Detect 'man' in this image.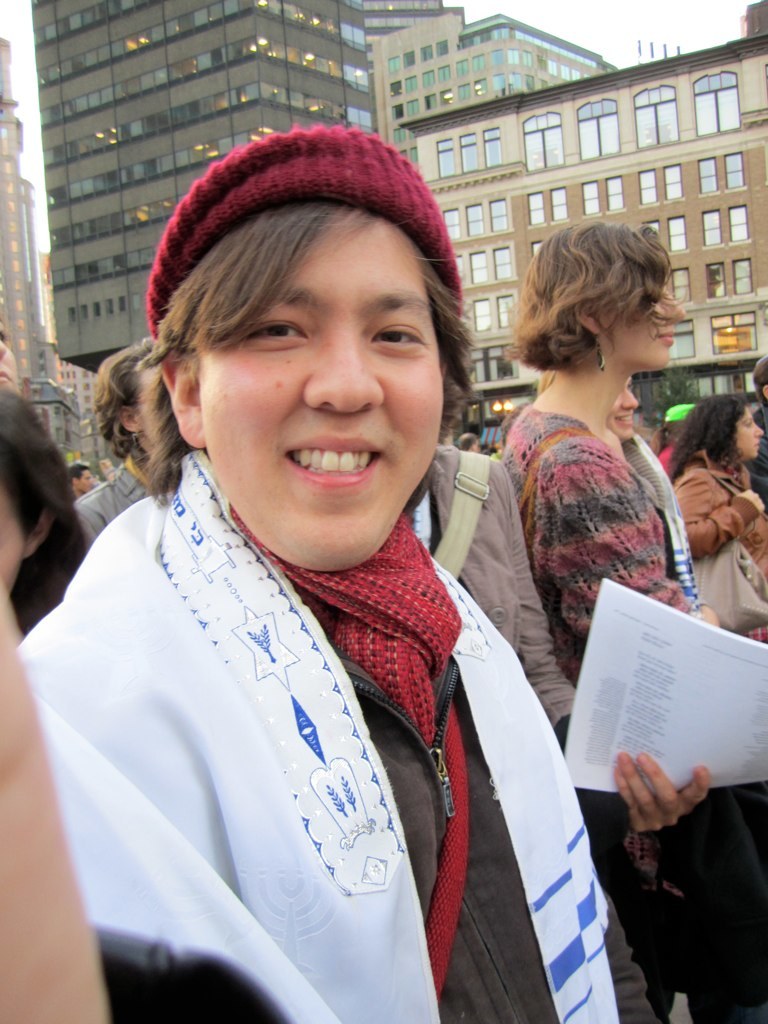
Detection: 27, 117, 644, 1014.
